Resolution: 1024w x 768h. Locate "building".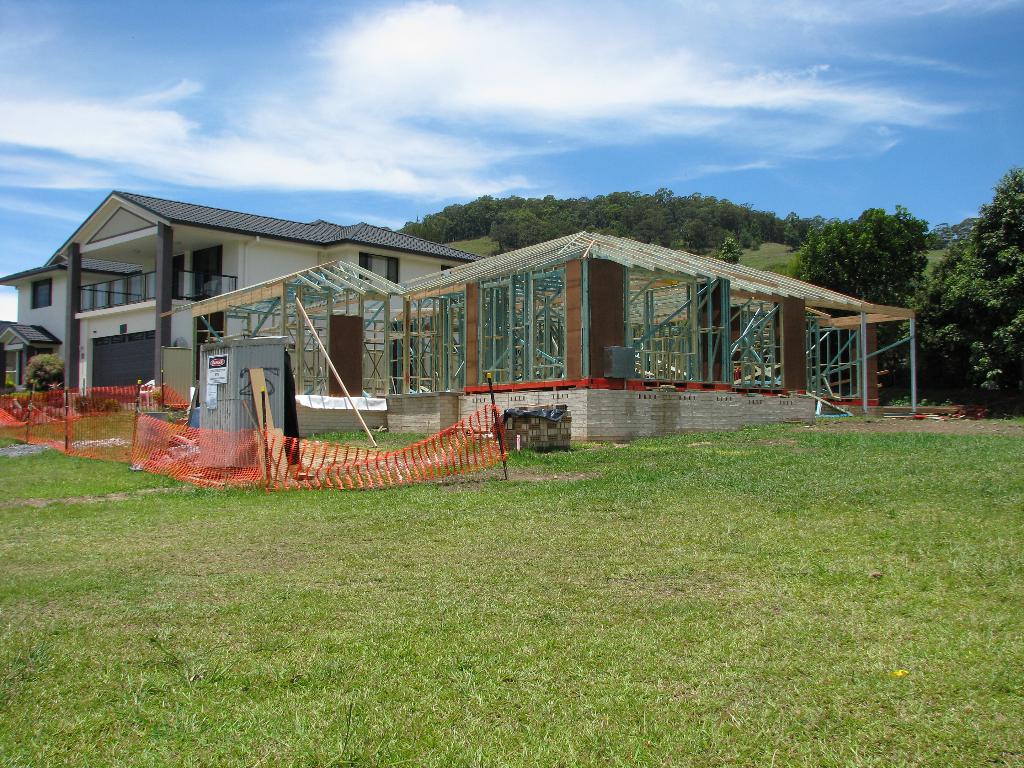
left=0, top=187, right=492, bottom=405.
